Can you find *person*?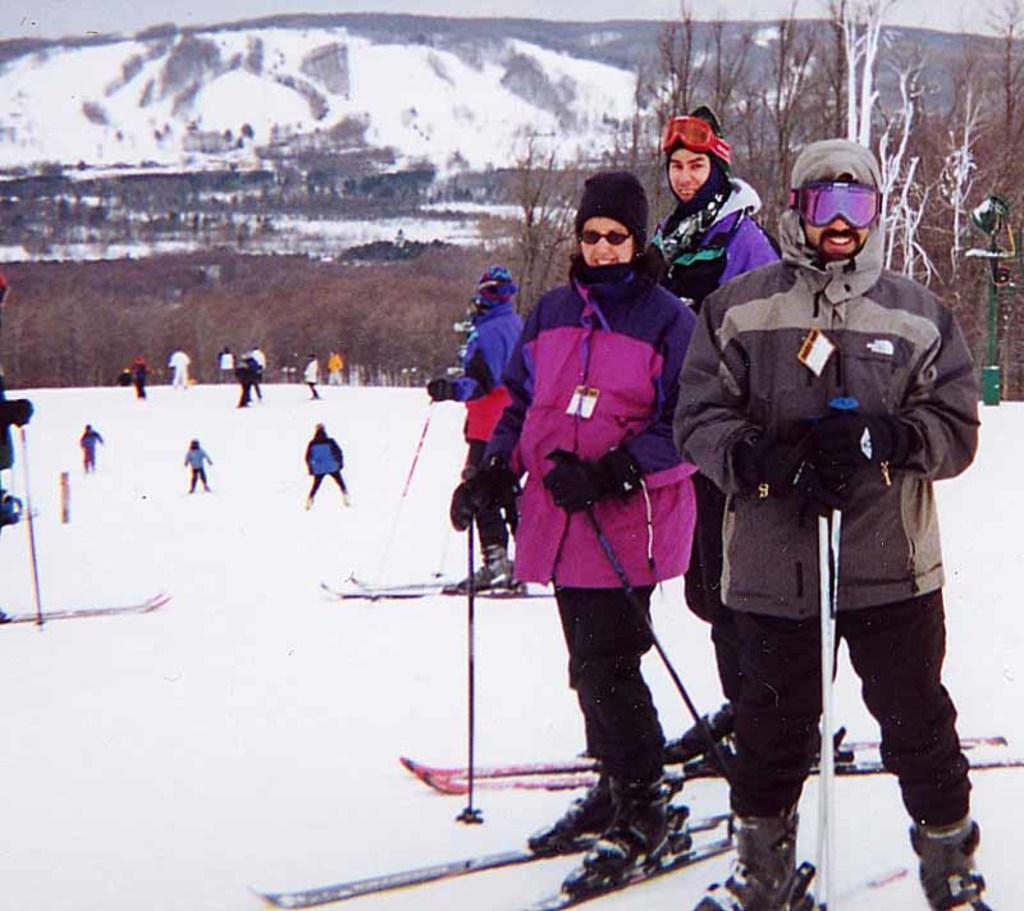
Yes, bounding box: bbox=[484, 143, 712, 850].
